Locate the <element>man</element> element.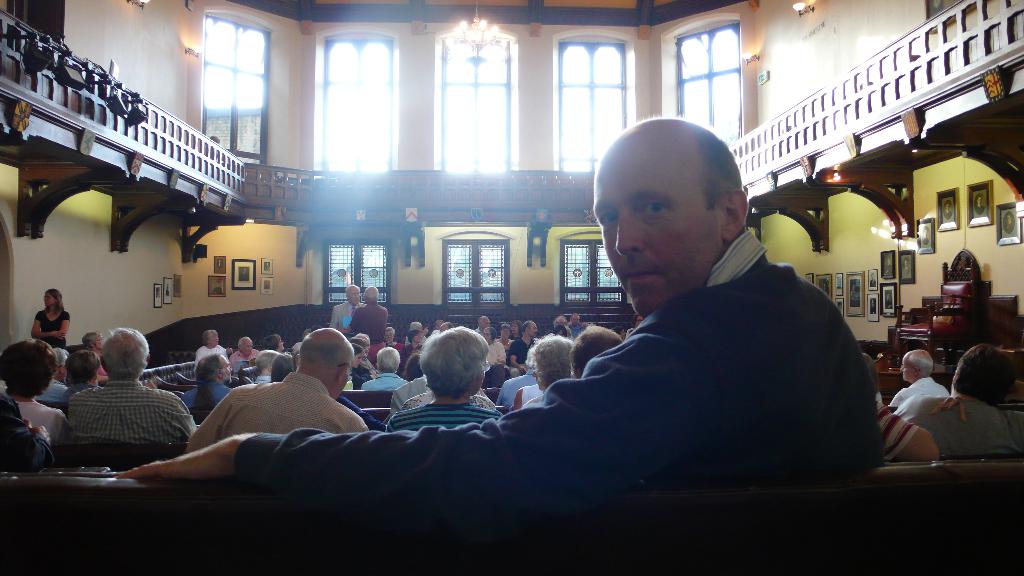
Element bbox: 921,227,931,244.
